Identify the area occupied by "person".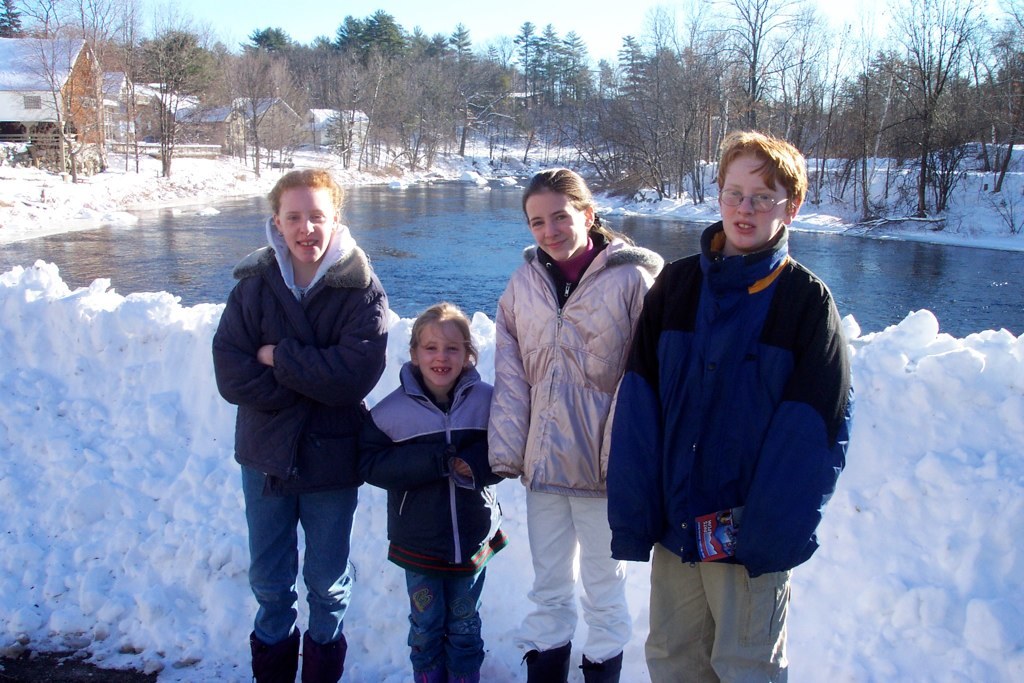
Area: x1=212 y1=165 x2=388 y2=682.
